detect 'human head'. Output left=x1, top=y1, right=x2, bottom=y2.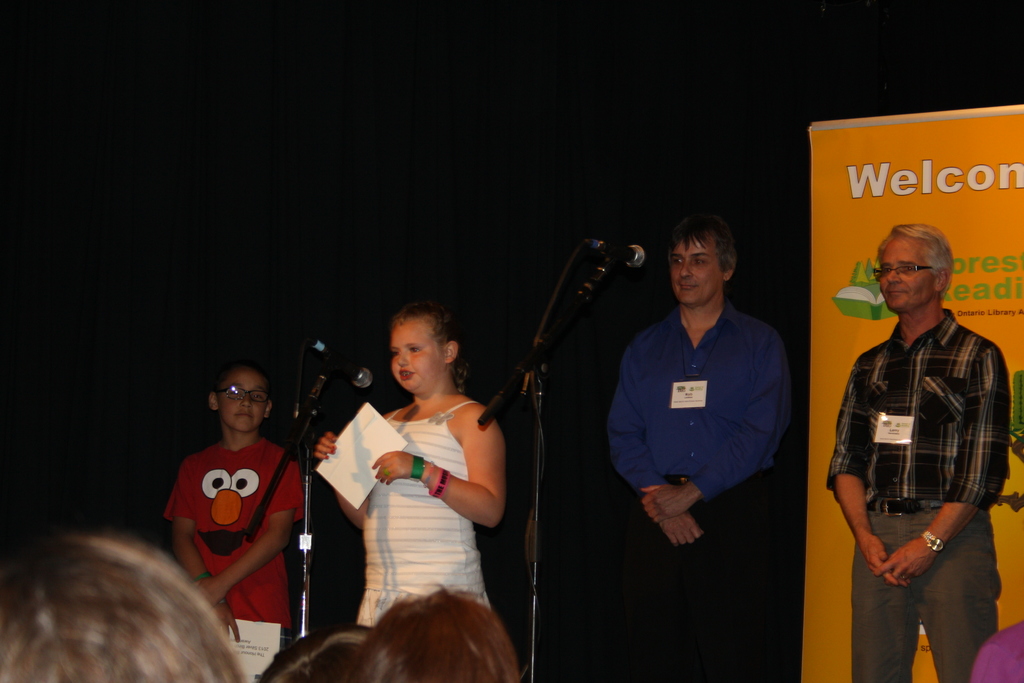
left=269, top=616, right=375, bottom=682.
